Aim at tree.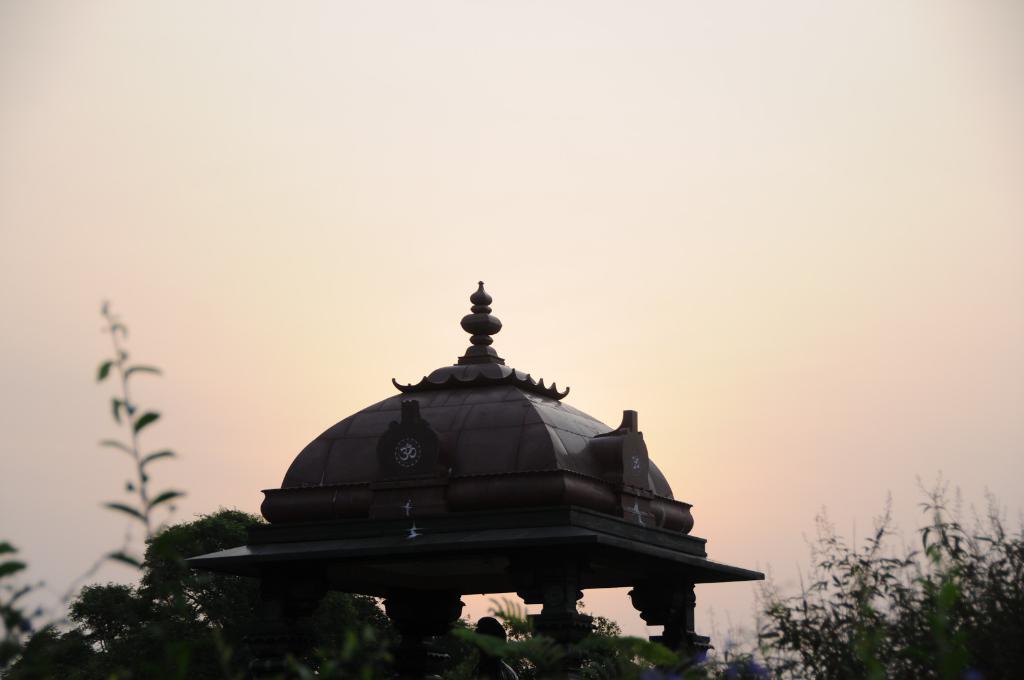
Aimed at (129, 508, 274, 619).
